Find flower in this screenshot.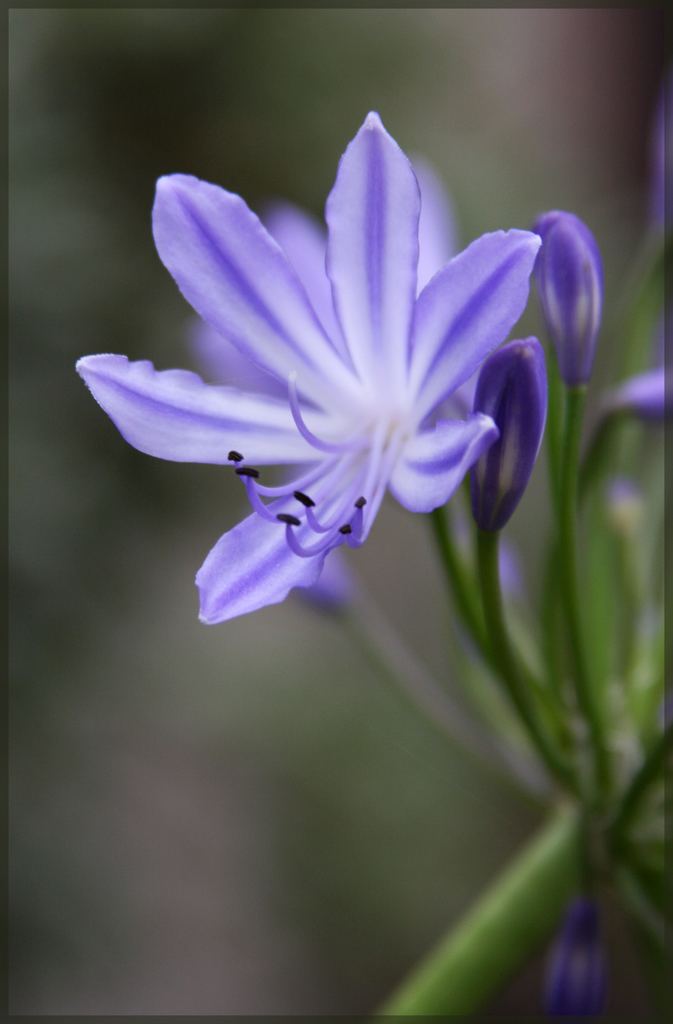
The bounding box for flower is rect(549, 914, 597, 1023).
